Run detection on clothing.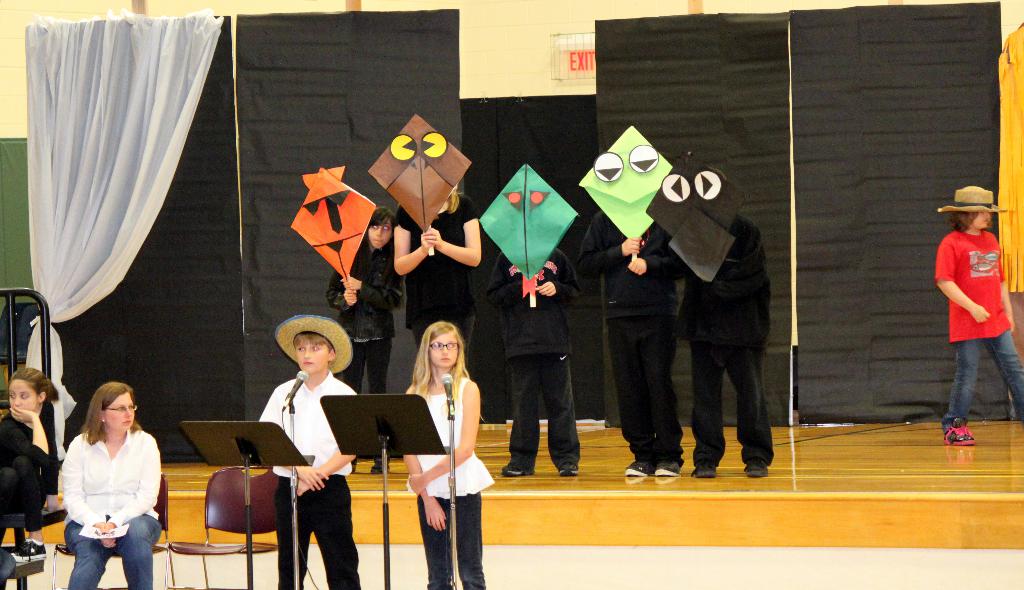
Result: pyautogui.locateOnScreen(258, 366, 355, 589).
